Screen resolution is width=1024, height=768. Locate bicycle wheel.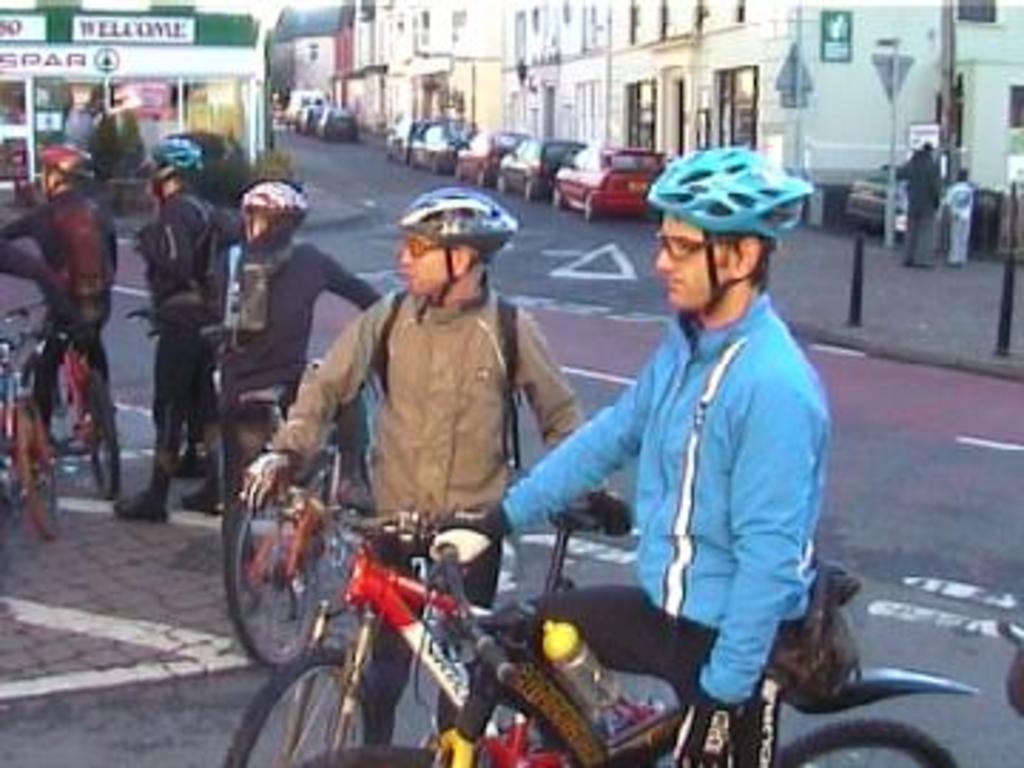
225,649,384,765.
